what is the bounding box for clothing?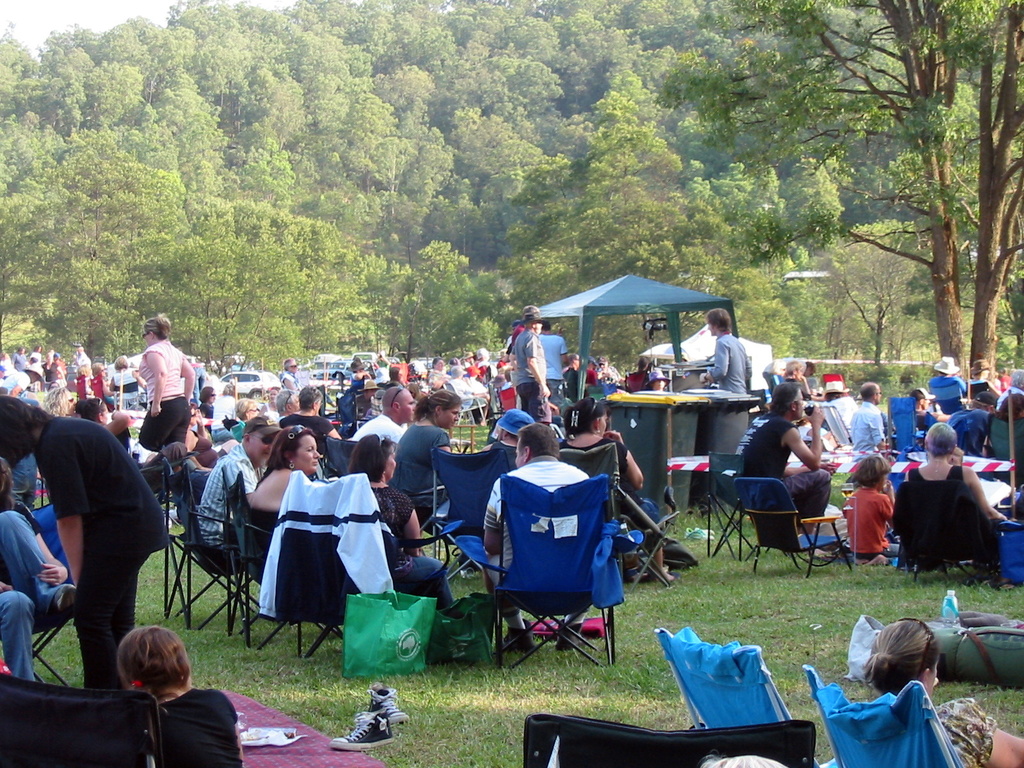
559 369 577 393.
